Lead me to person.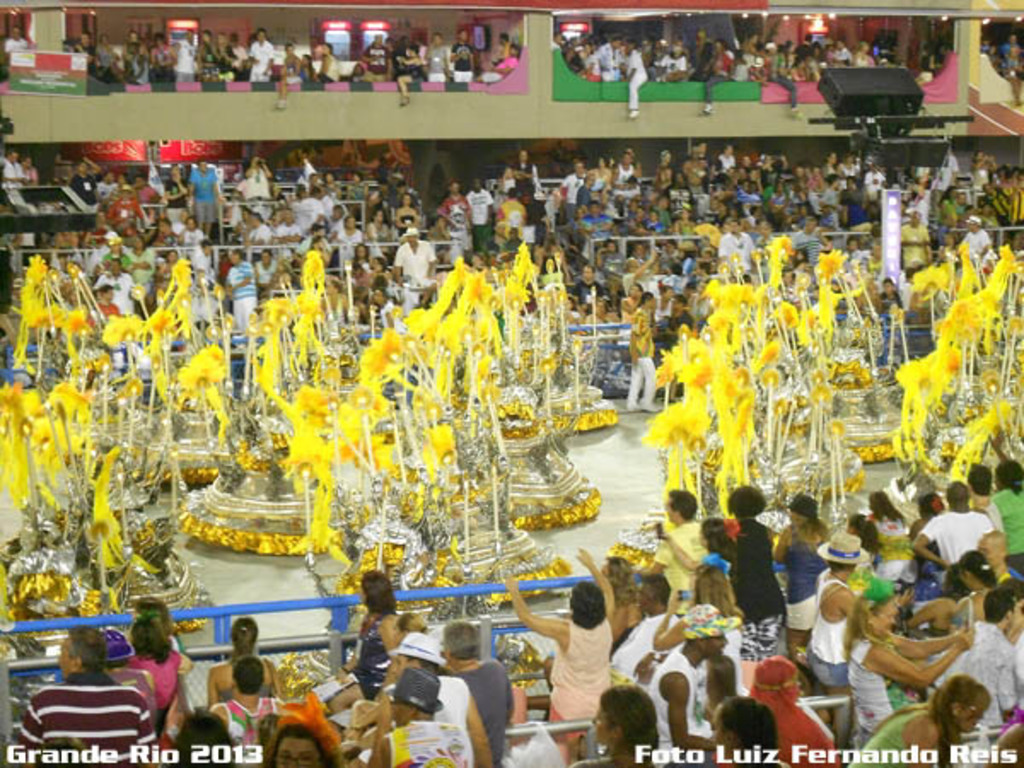
Lead to Rect(804, 526, 887, 730).
